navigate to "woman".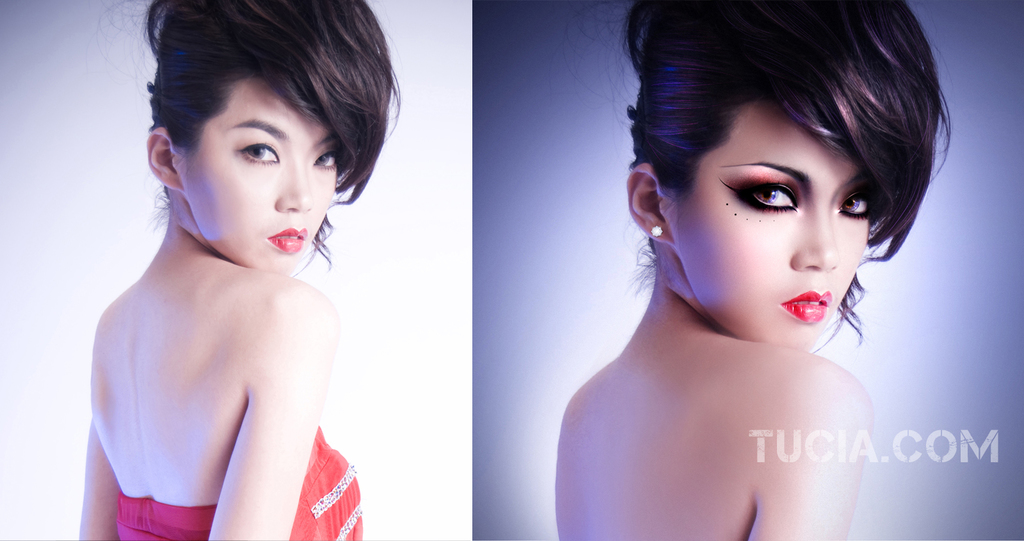
Navigation target: (63,15,428,540).
